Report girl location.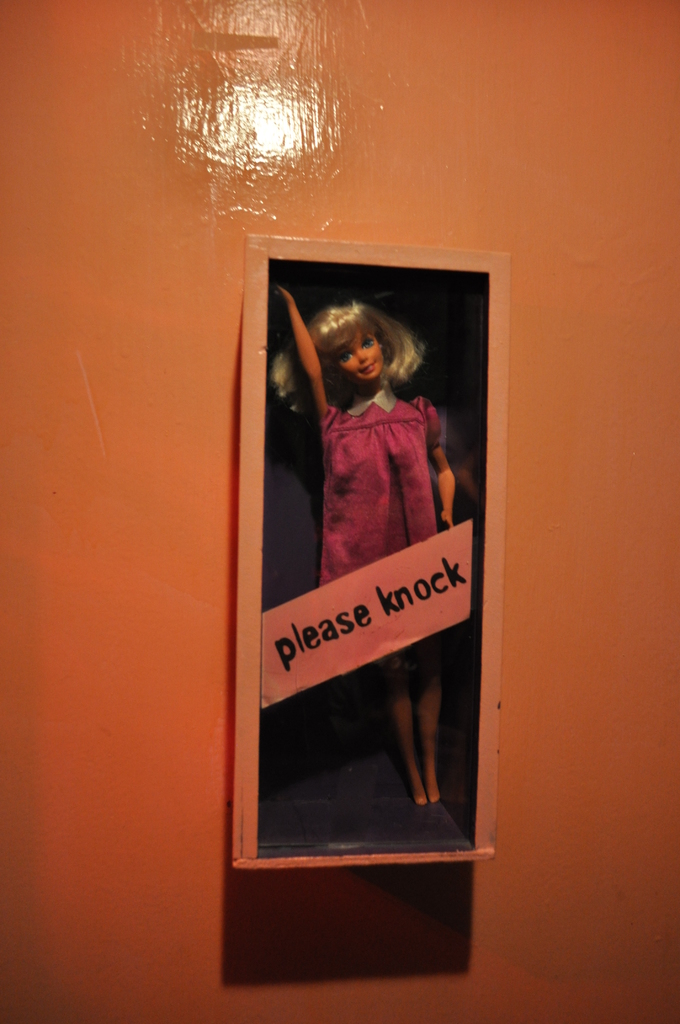
Report: region(278, 283, 455, 801).
